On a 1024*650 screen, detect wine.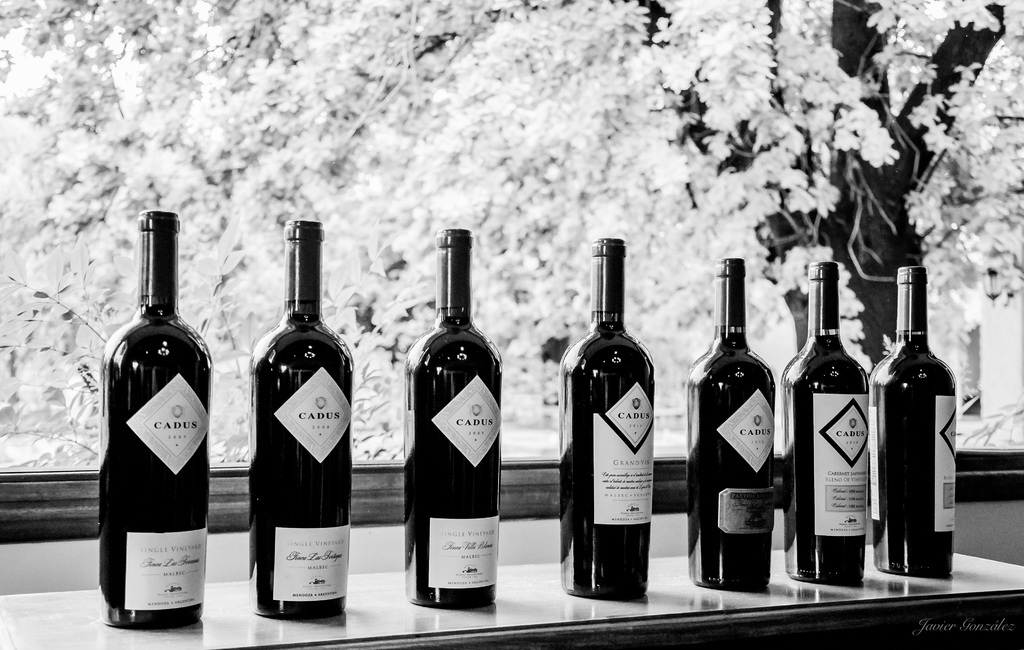
(102, 208, 220, 631).
